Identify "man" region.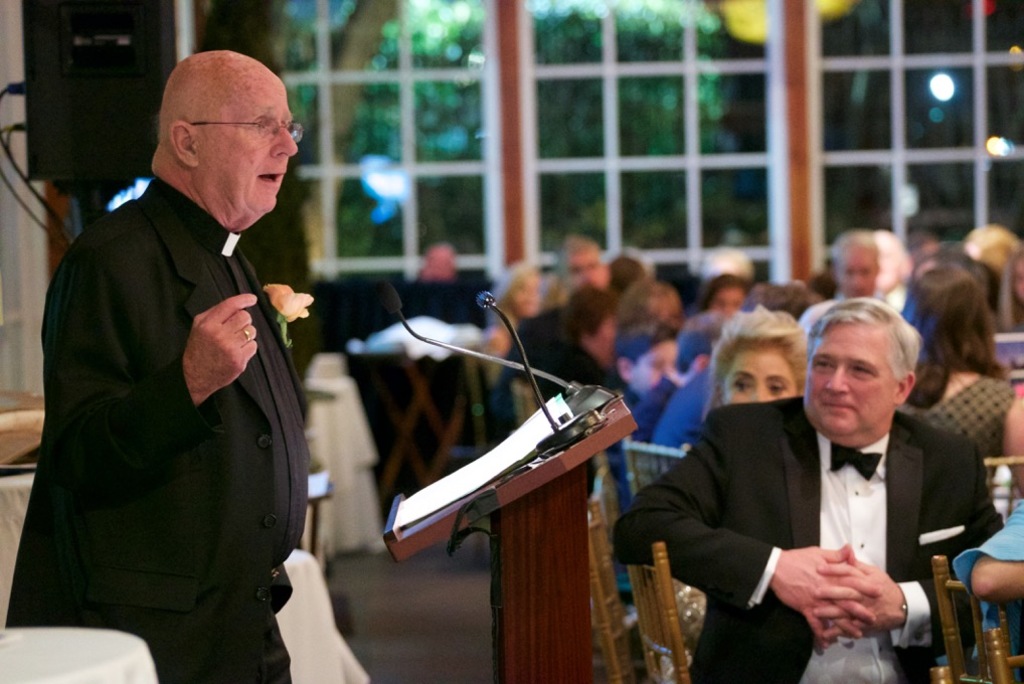
Region: 0, 51, 307, 683.
